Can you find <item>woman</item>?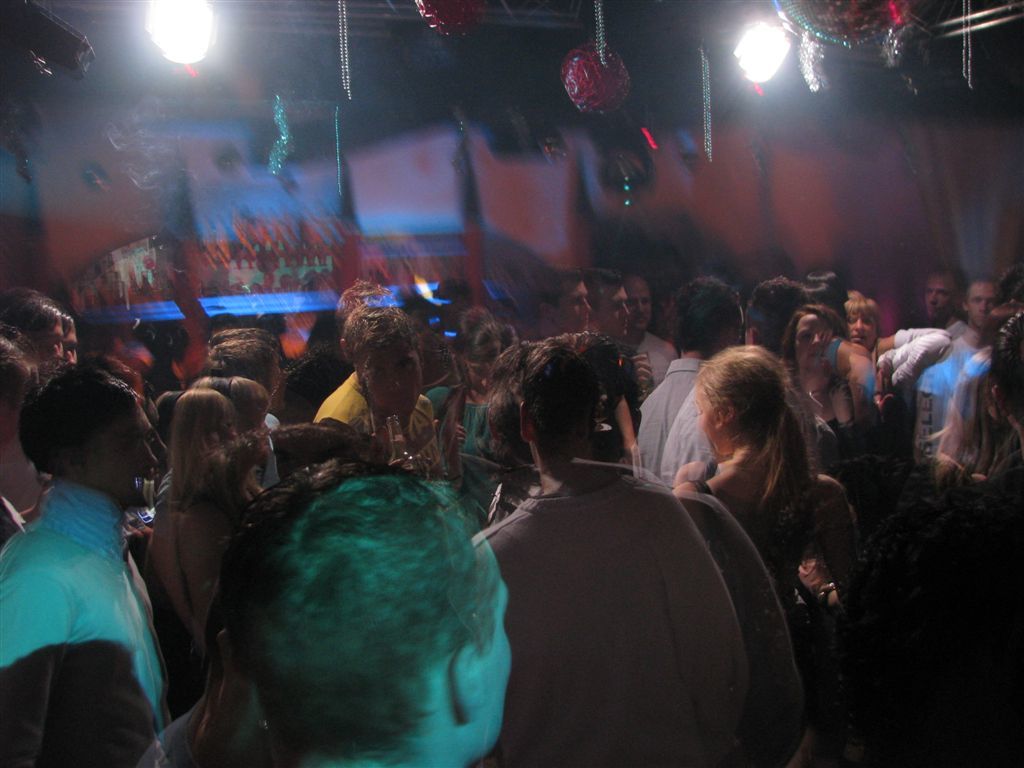
Yes, bounding box: detection(777, 305, 875, 450).
